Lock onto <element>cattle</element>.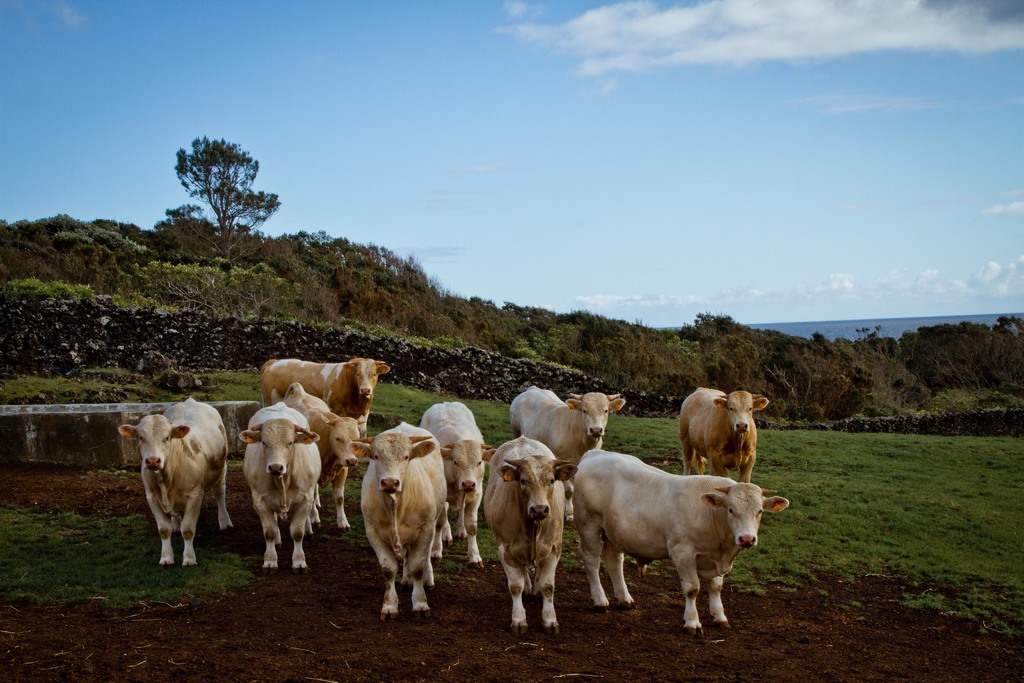
Locked: 571,446,786,625.
